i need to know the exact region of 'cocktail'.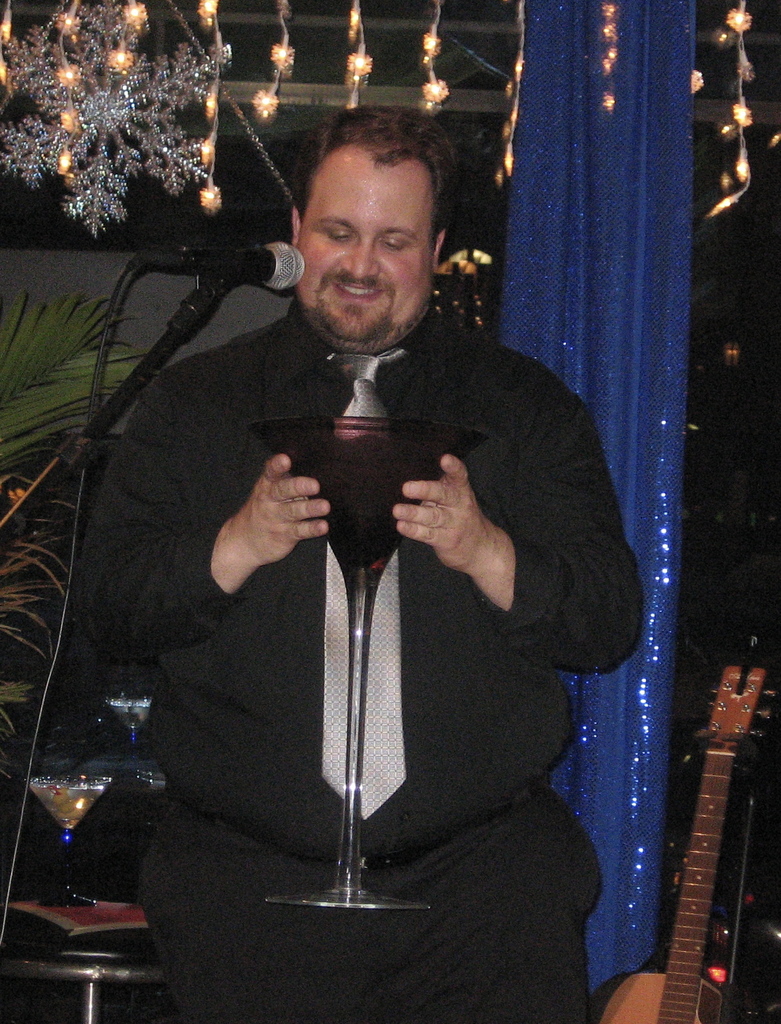
Region: region(274, 397, 494, 925).
